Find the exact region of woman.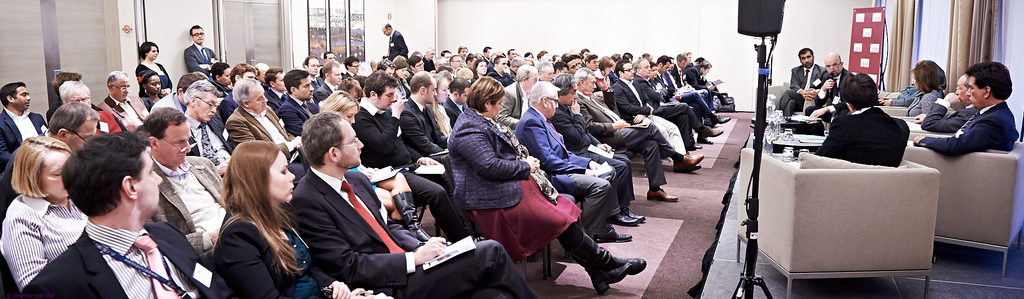
Exact region: 472/60/490/76.
